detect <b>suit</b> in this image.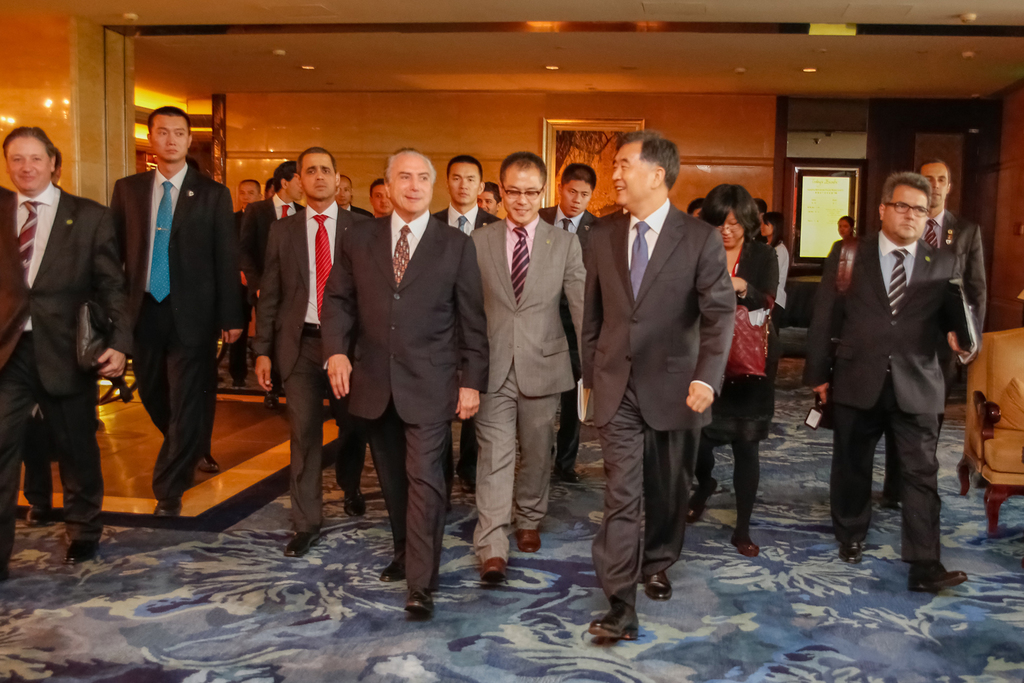
Detection: box(589, 115, 743, 627).
